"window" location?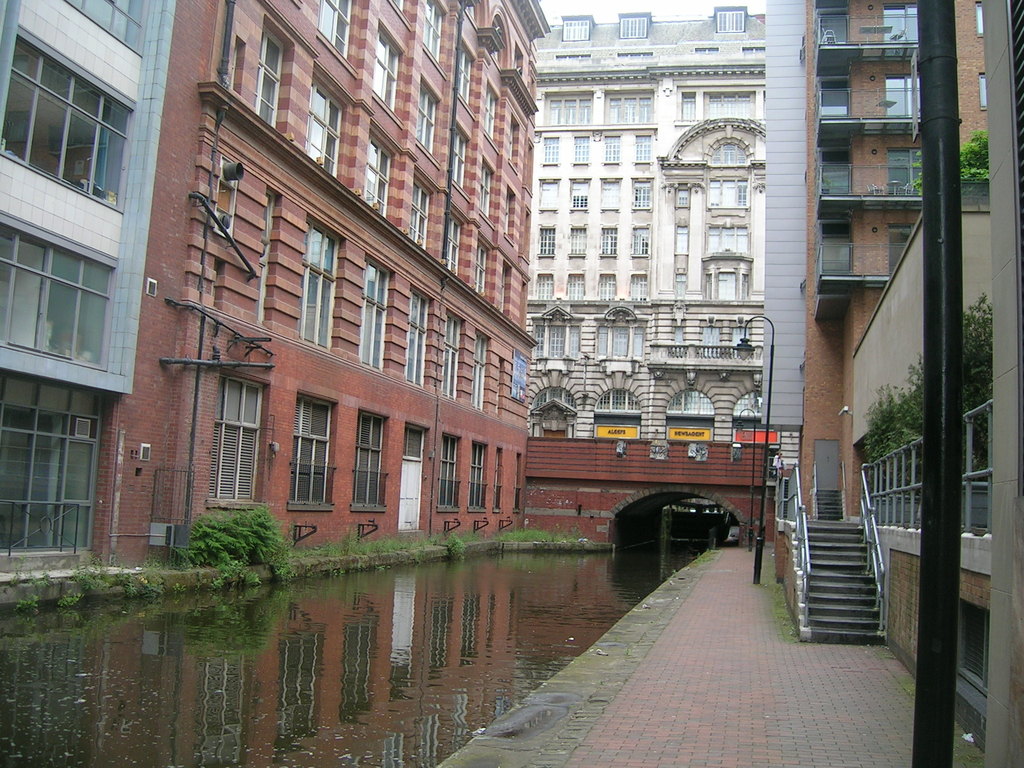
box(285, 389, 342, 515)
